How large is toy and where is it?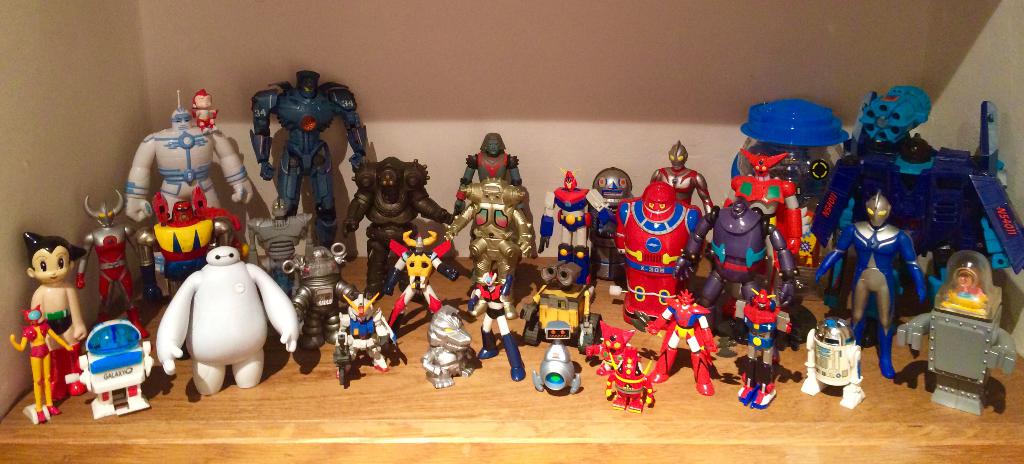
Bounding box: bbox(613, 179, 707, 335).
